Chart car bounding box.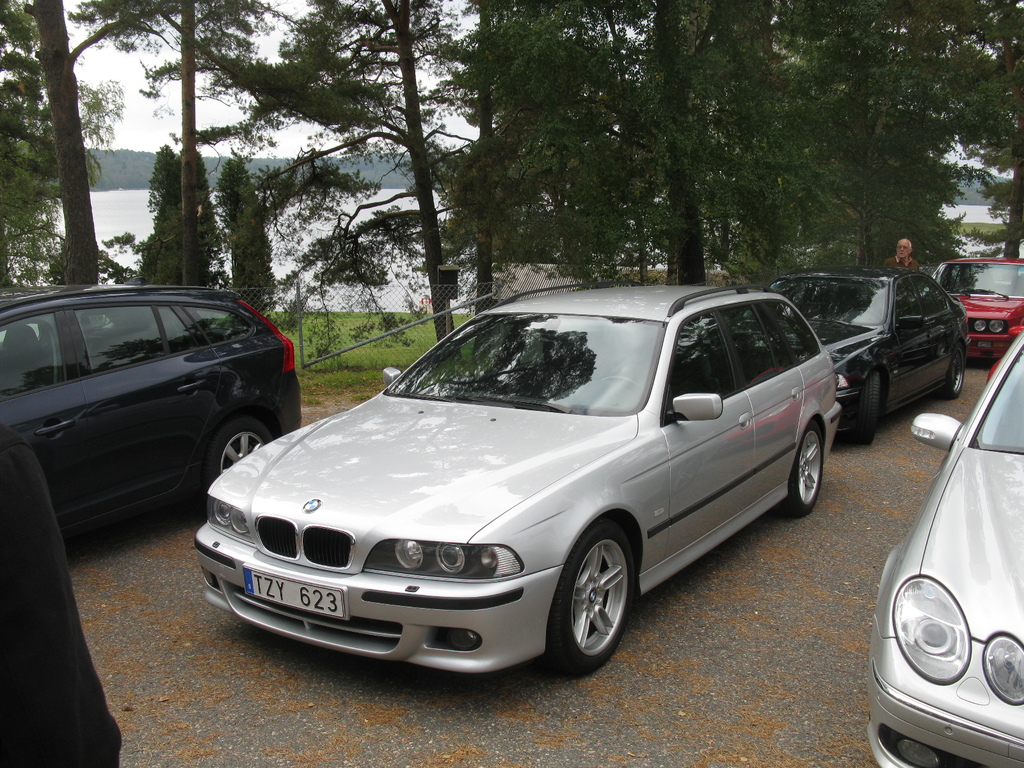
Charted: (left=987, top=326, right=1023, bottom=381).
